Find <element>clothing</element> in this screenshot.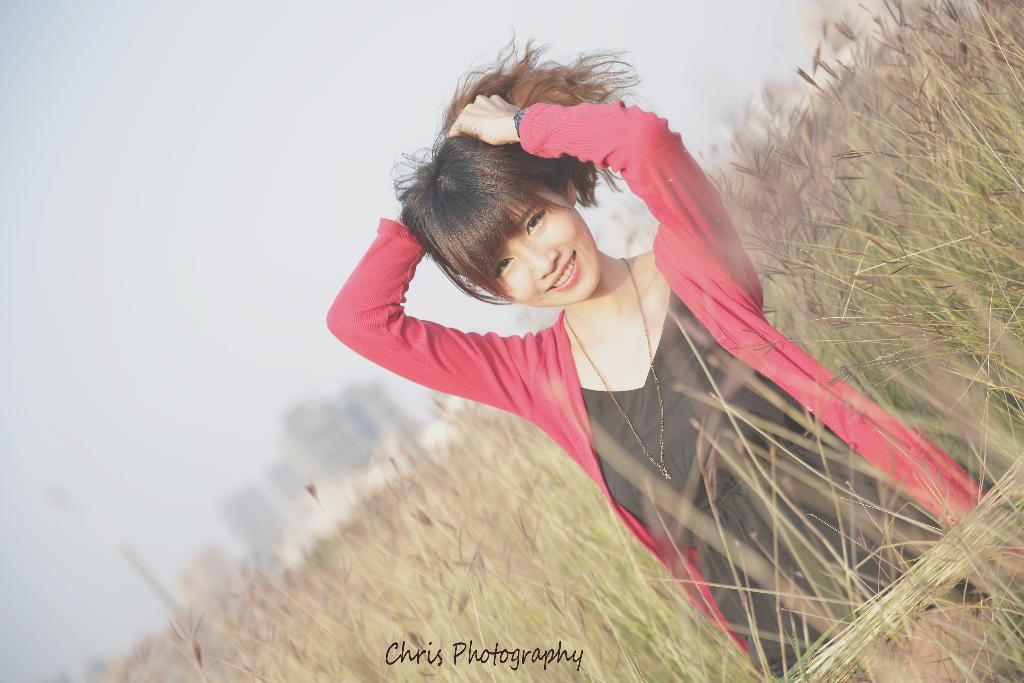
The bounding box for <element>clothing</element> is bbox=[324, 103, 1023, 682].
